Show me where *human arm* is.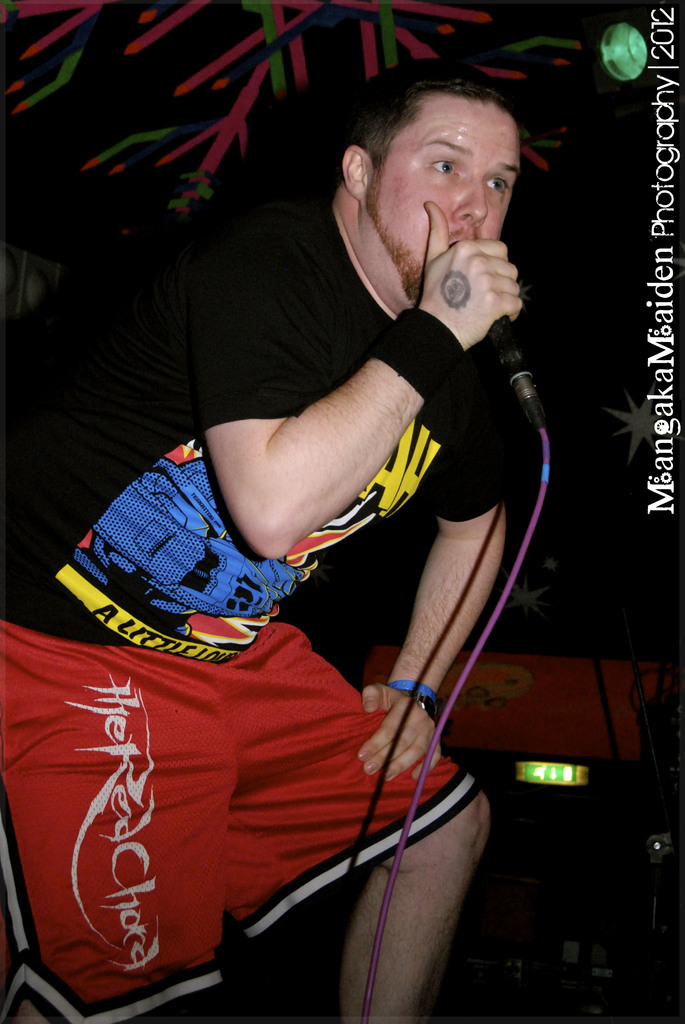
*human arm* is at [left=154, top=261, right=494, bottom=596].
